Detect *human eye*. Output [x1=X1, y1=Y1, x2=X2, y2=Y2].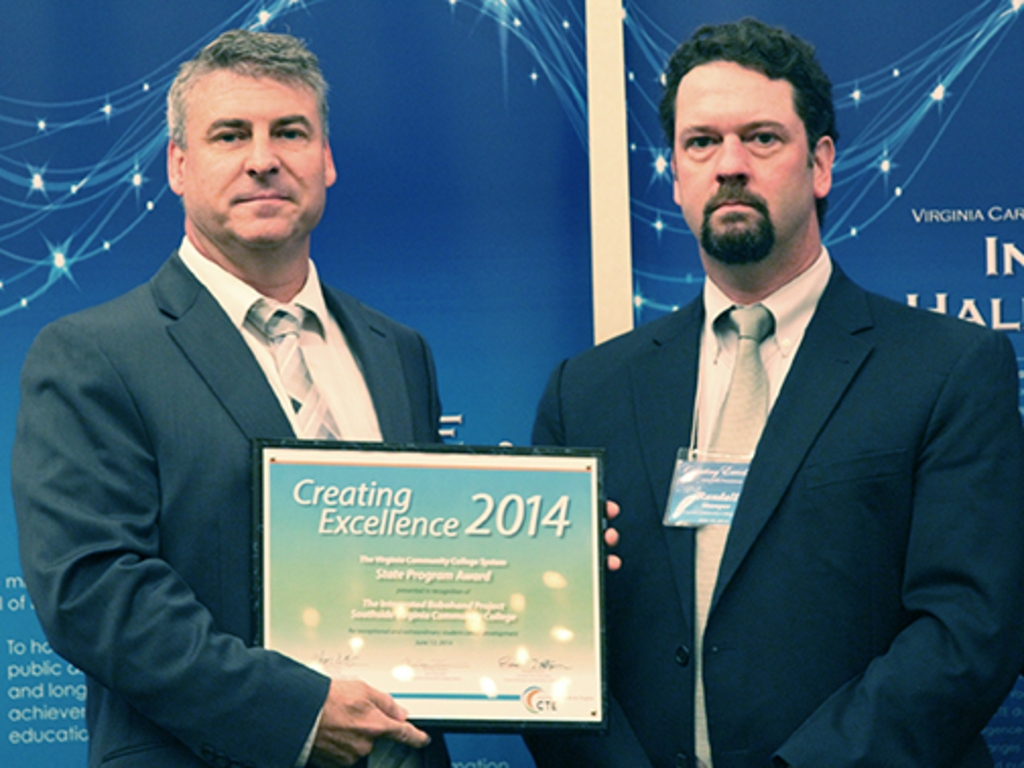
[x1=274, y1=124, x2=311, y2=146].
